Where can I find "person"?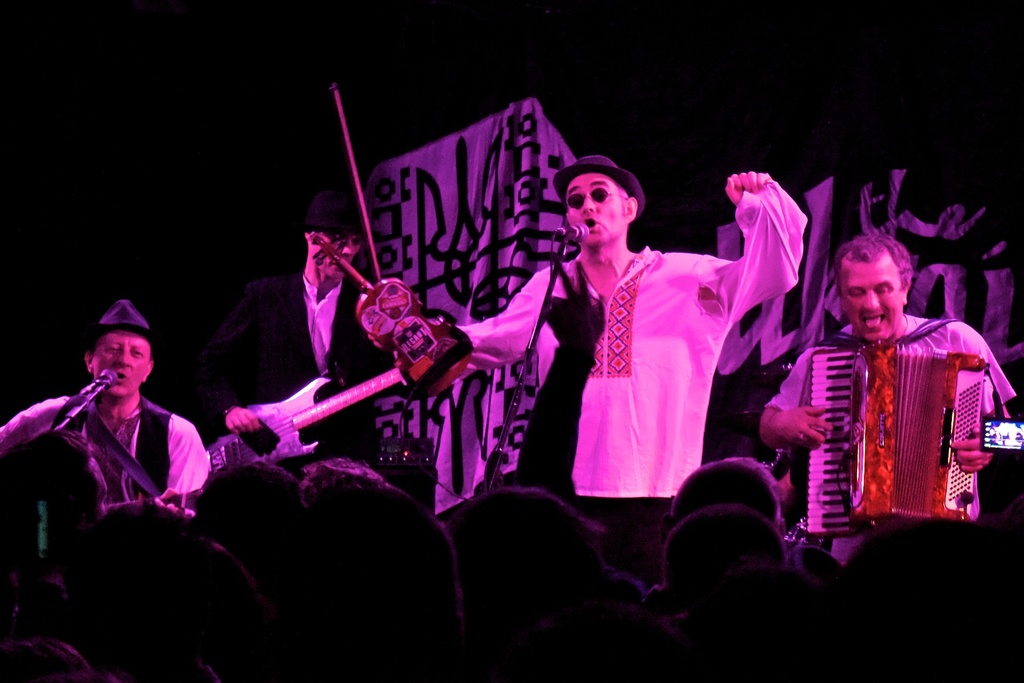
You can find it at [x1=754, y1=229, x2=1011, y2=582].
